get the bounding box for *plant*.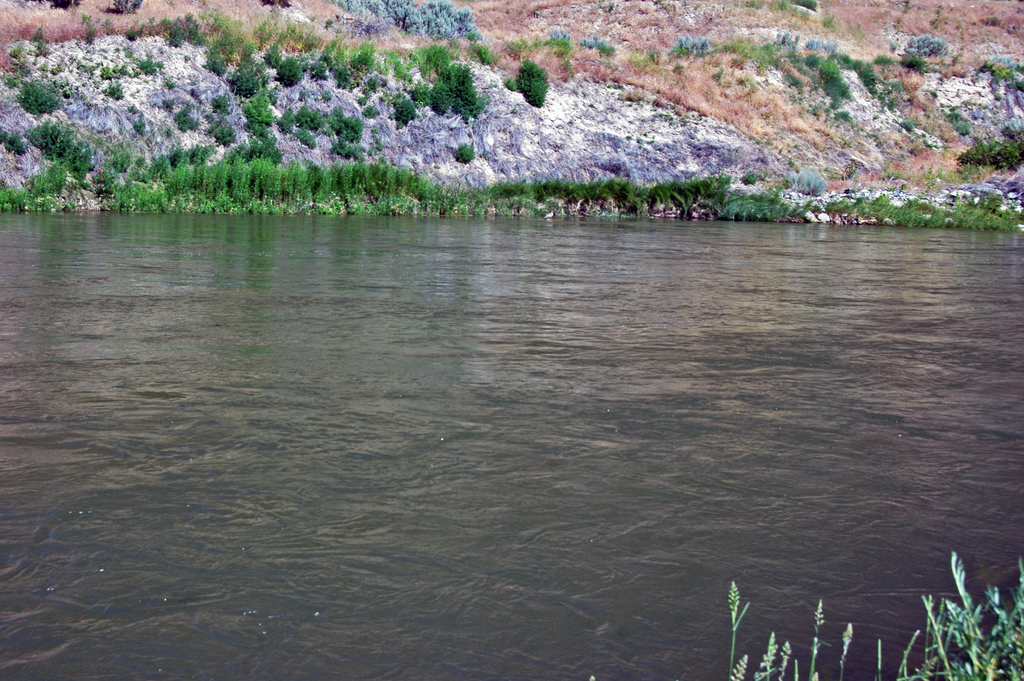
x1=264, y1=83, x2=278, y2=101.
